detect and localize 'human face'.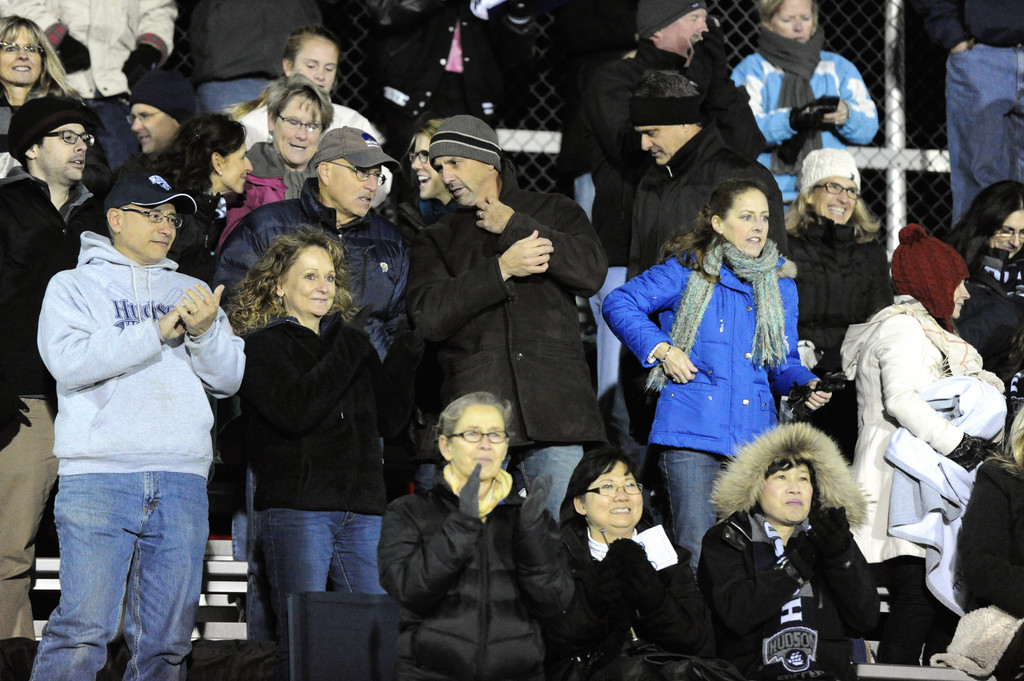
Localized at x1=816 y1=180 x2=861 y2=225.
